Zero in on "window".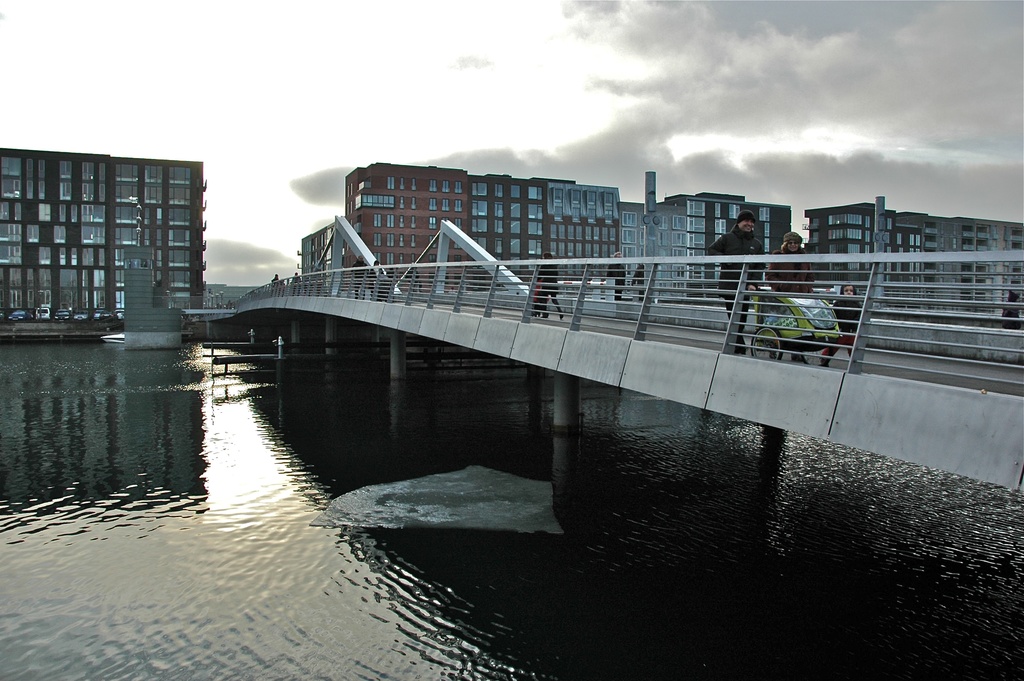
Zeroed in: (x1=1009, y1=281, x2=1022, y2=286).
